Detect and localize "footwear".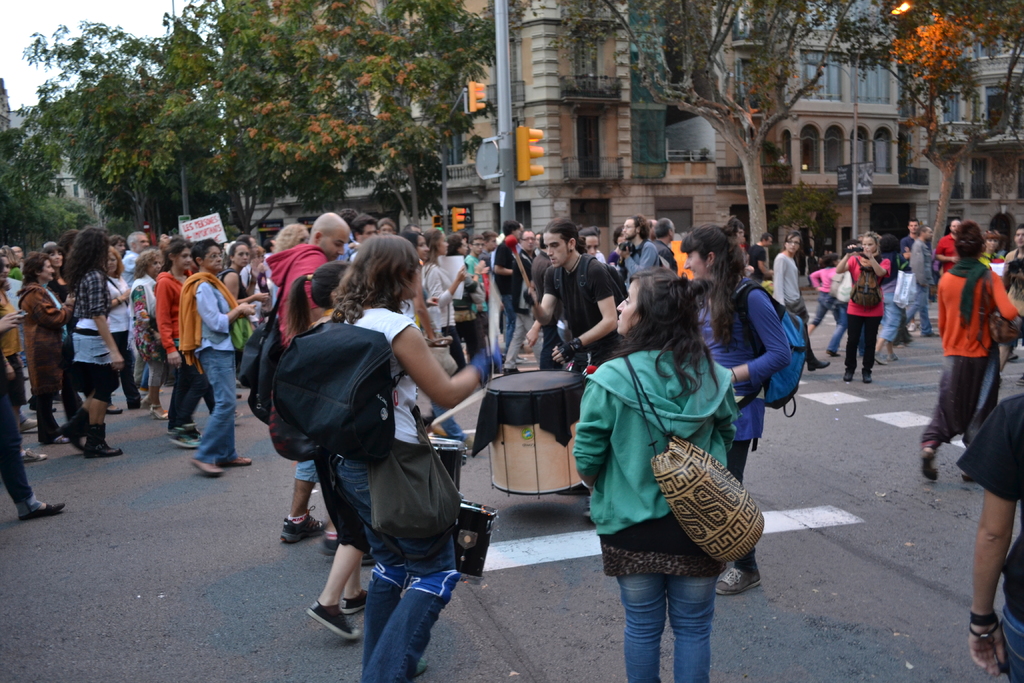
Localized at rect(220, 452, 256, 467).
